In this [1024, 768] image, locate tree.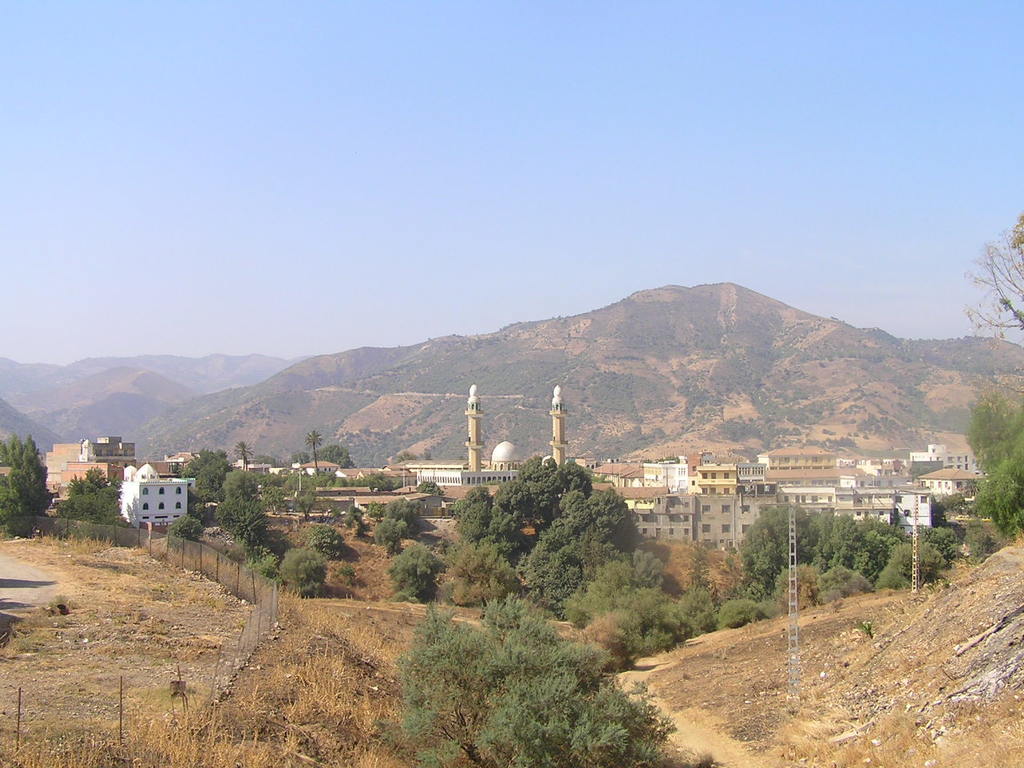
Bounding box: (x1=280, y1=550, x2=326, y2=598).
